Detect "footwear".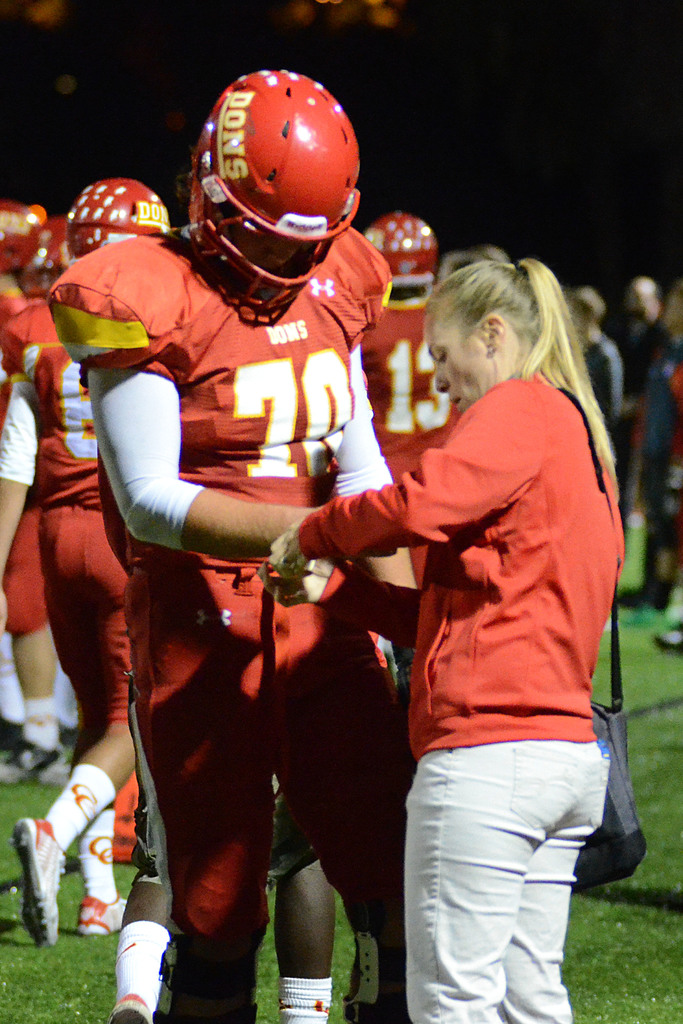
Detected at [106, 989, 154, 1023].
